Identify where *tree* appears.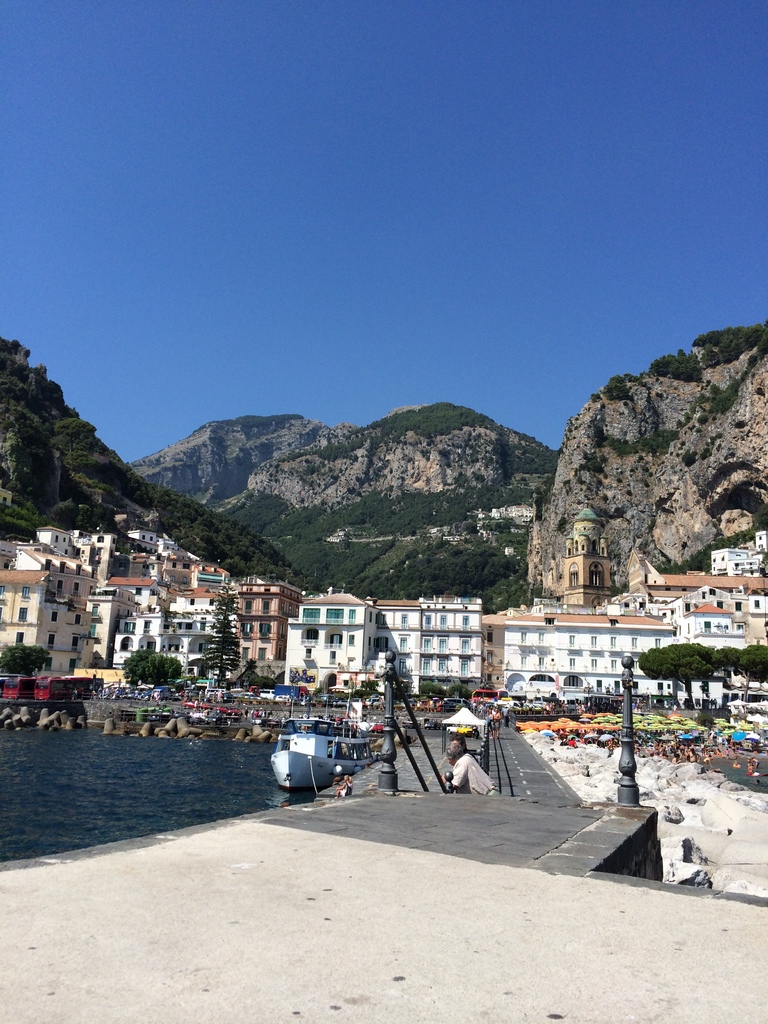
Appears at Rect(0, 643, 54, 678).
